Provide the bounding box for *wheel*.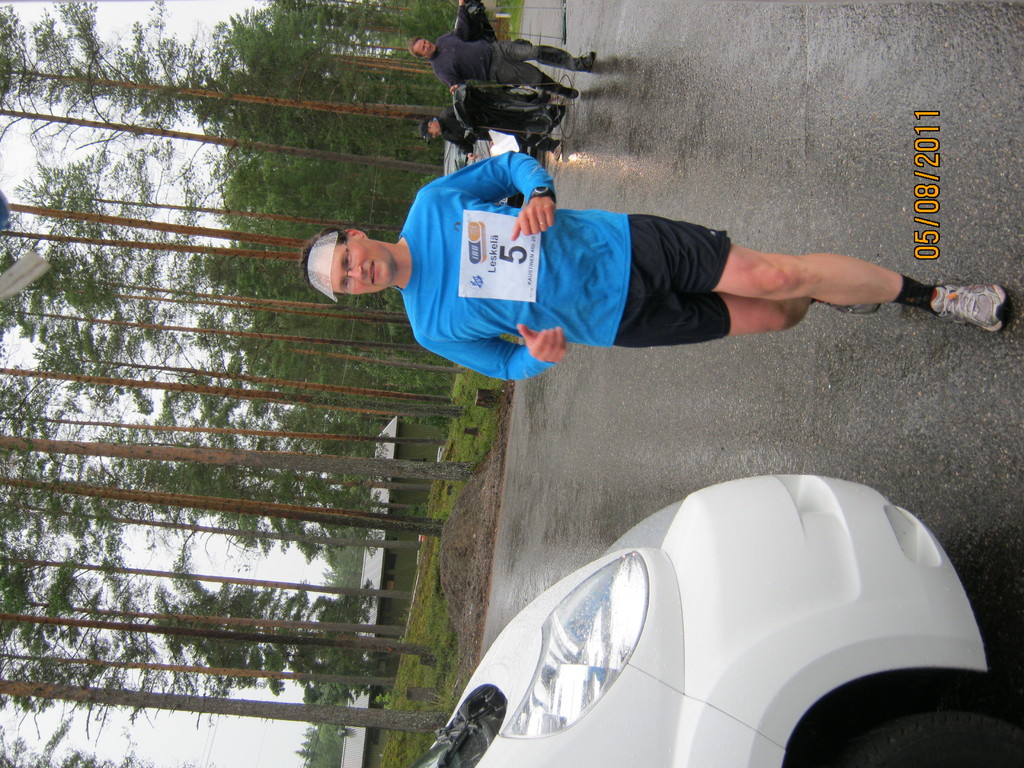
box(830, 712, 1023, 767).
